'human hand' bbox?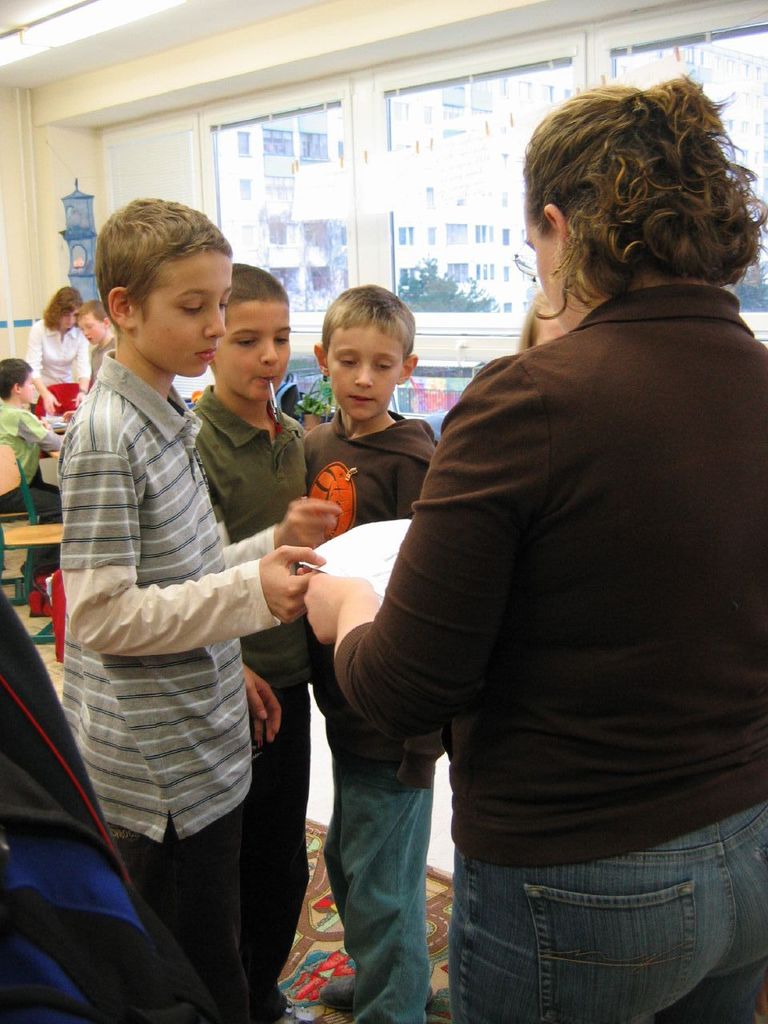
{"left": 37, "top": 416, "right": 56, "bottom": 430}
